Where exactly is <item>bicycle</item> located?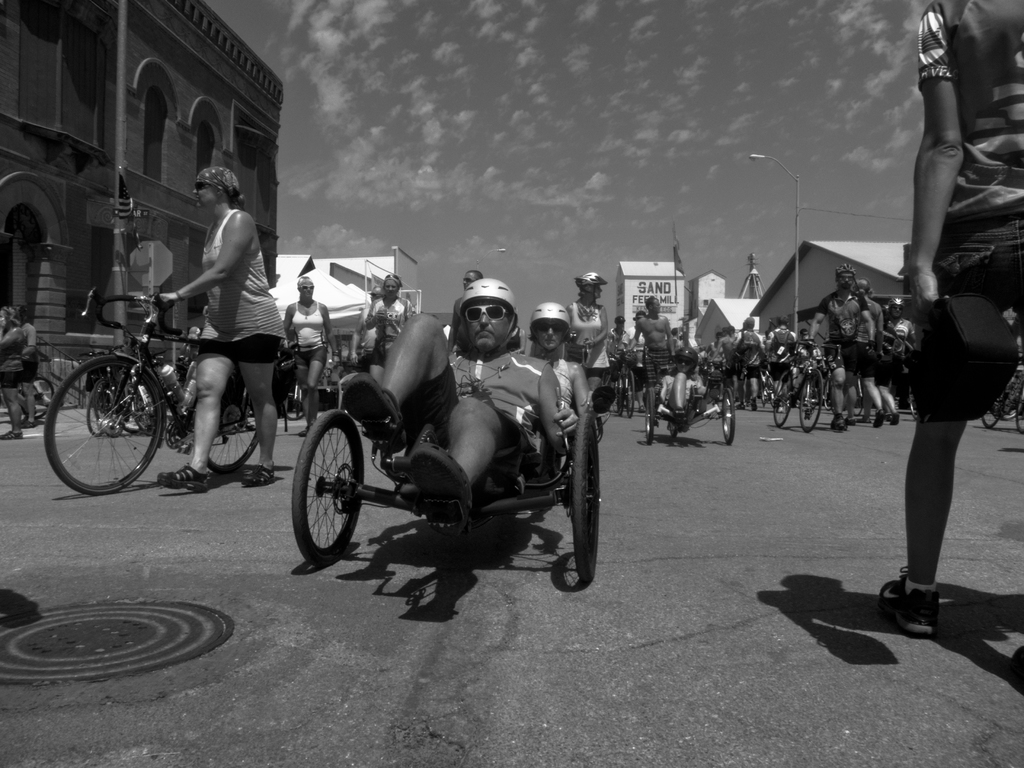
Its bounding box is Rect(763, 336, 845, 426).
